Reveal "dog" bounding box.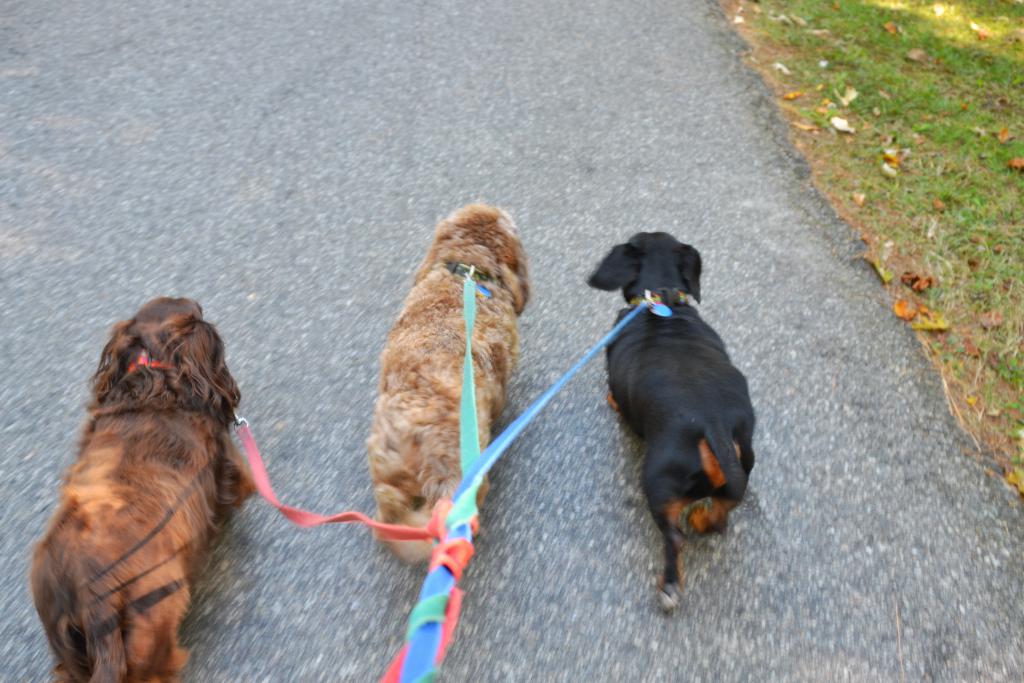
Revealed: (left=28, top=300, right=246, bottom=682).
